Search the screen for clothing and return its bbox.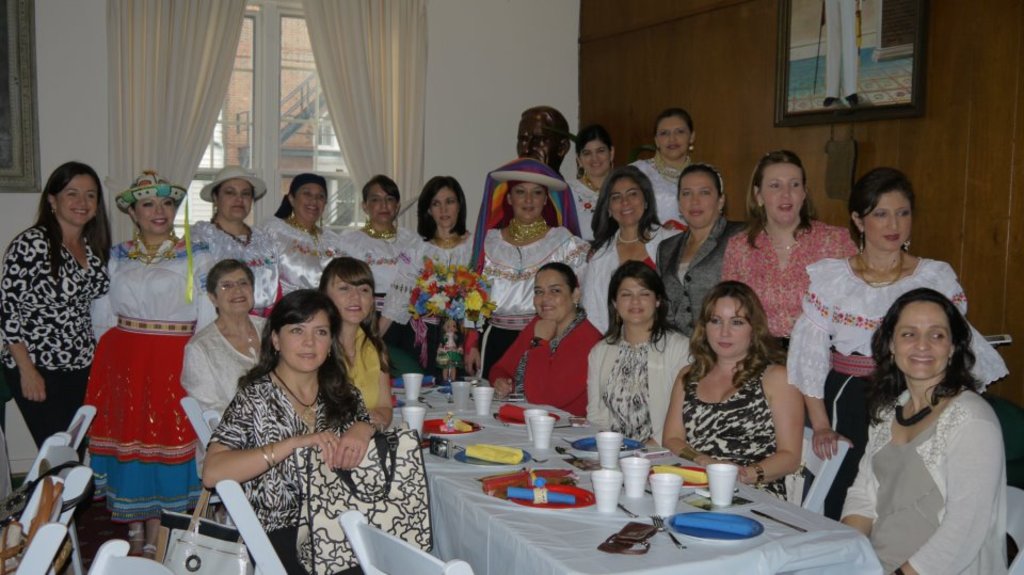
Found: 258/205/340/283.
